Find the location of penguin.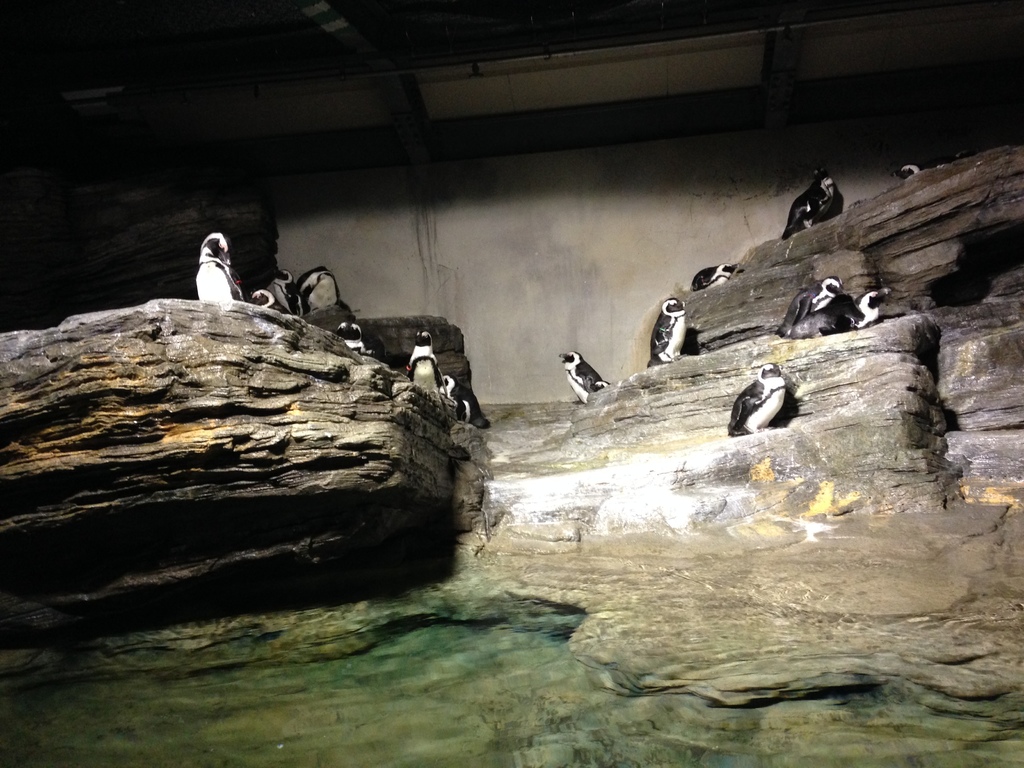
Location: 337/323/364/353.
